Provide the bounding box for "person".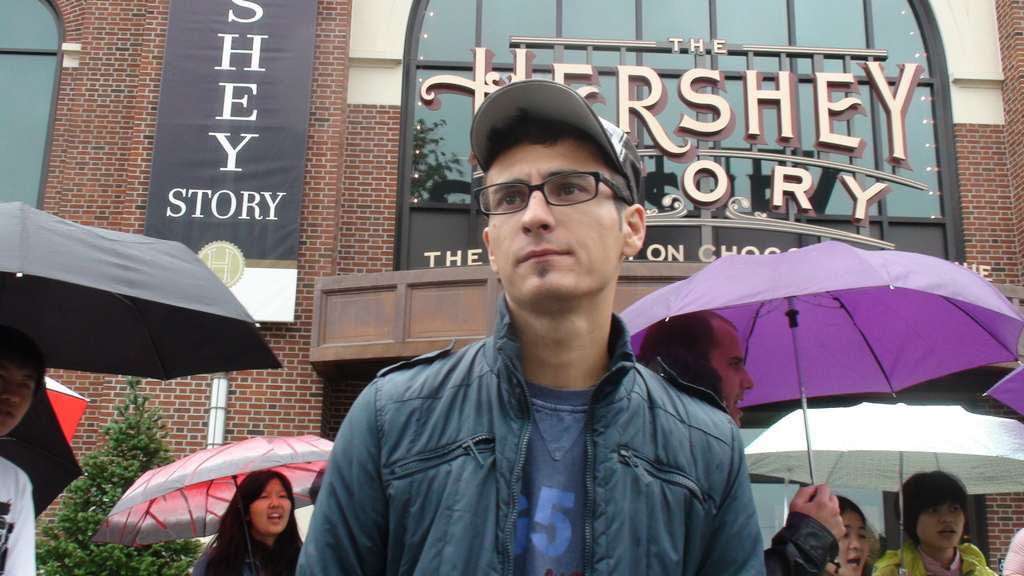
{"left": 189, "top": 470, "right": 299, "bottom": 575}.
